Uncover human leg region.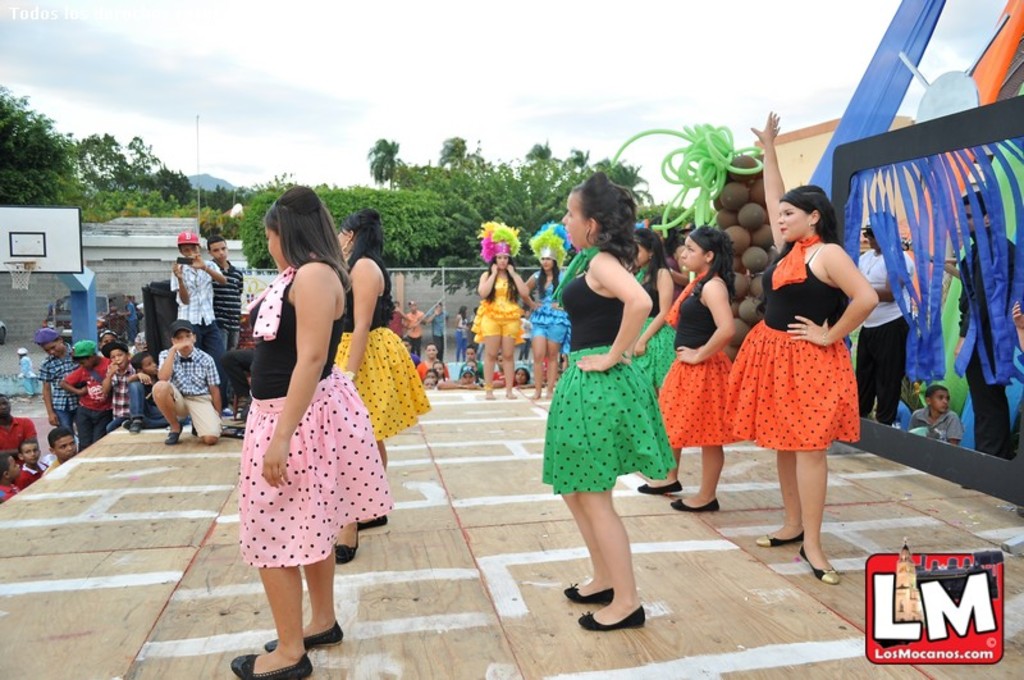
Uncovered: rect(669, 444, 718, 516).
